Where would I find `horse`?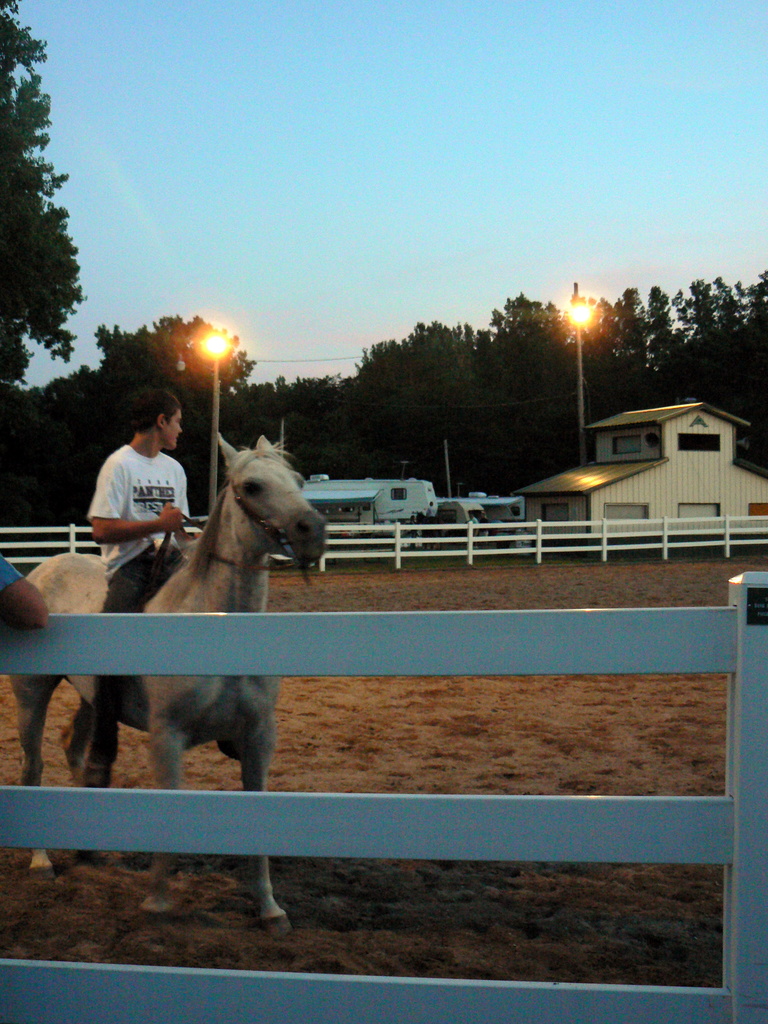
At Rect(10, 433, 326, 934).
